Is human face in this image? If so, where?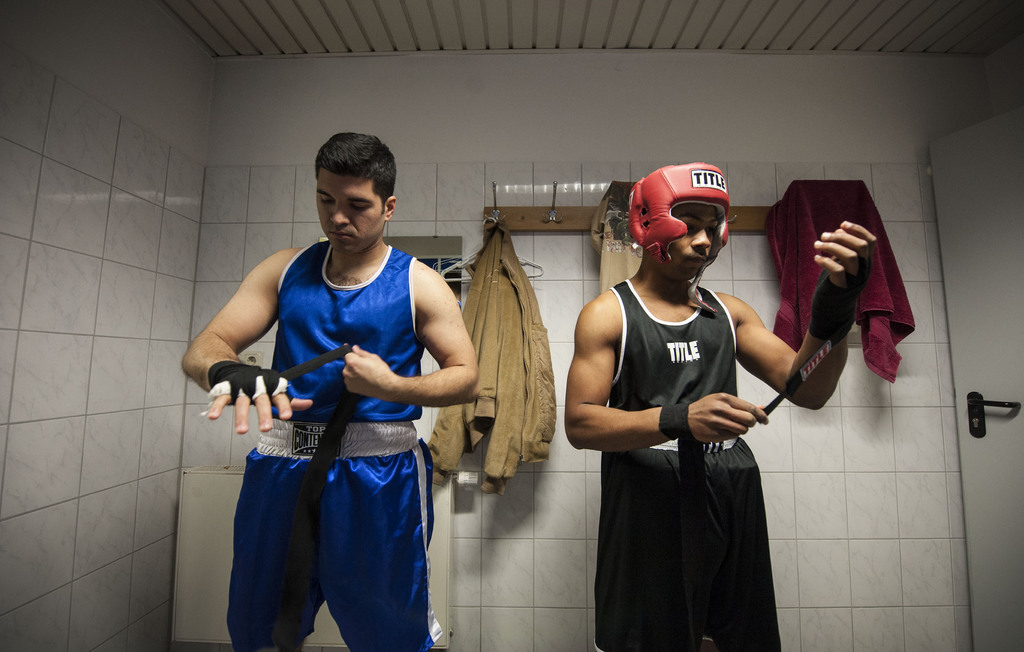
Yes, at 666 197 718 281.
